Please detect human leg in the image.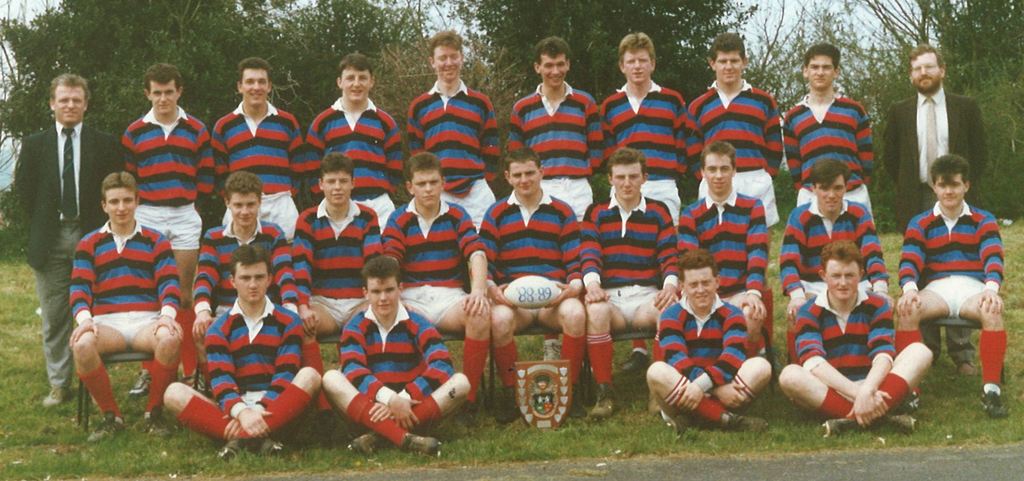
left=648, top=359, right=765, bottom=435.
